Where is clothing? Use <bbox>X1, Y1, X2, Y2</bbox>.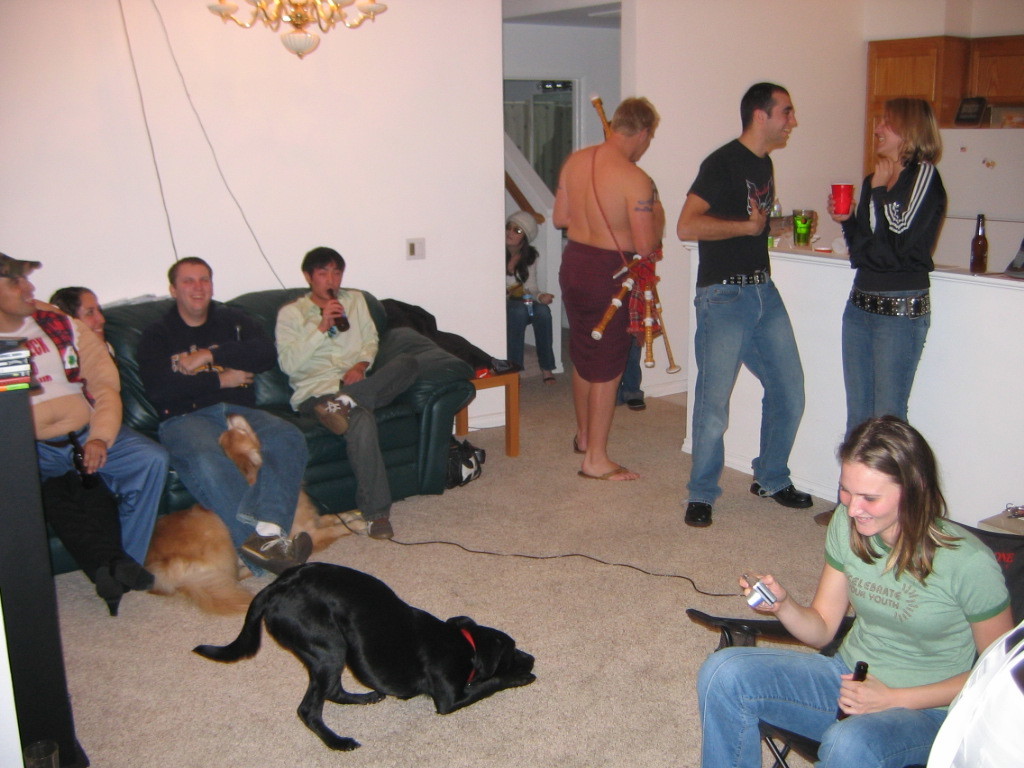
<bbox>684, 140, 809, 509</bbox>.
